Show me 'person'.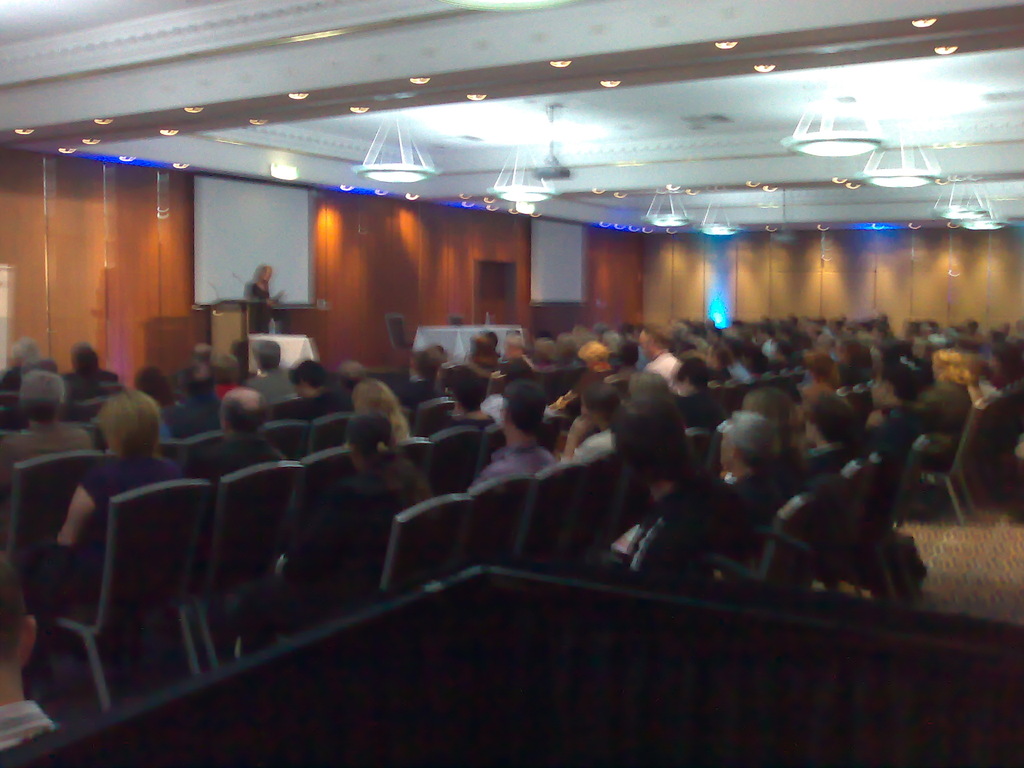
'person' is here: bbox=(0, 369, 95, 488).
